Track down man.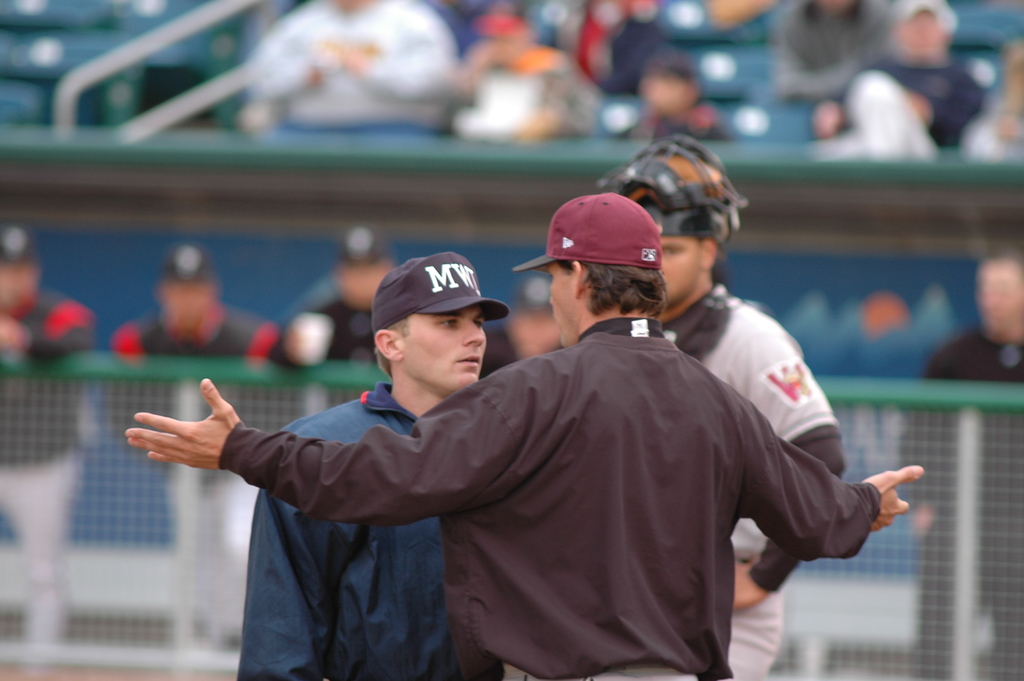
Tracked to x1=227 y1=0 x2=459 y2=149.
